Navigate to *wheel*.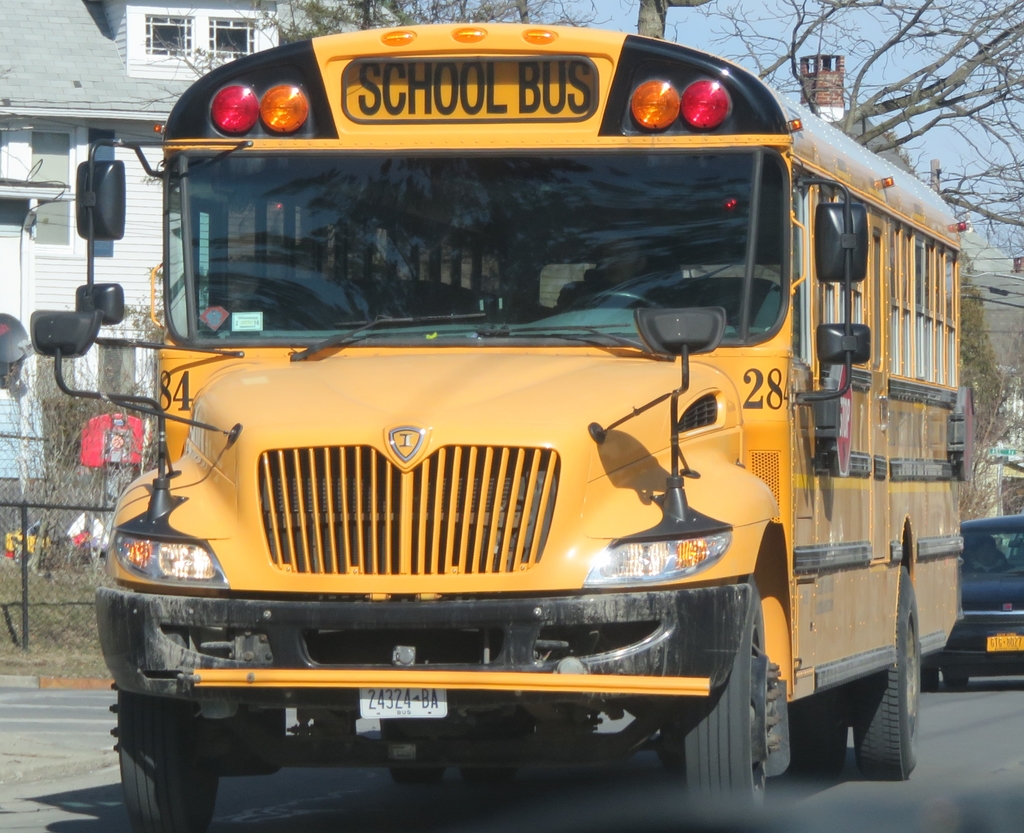
Navigation target: 111:677:219:832.
